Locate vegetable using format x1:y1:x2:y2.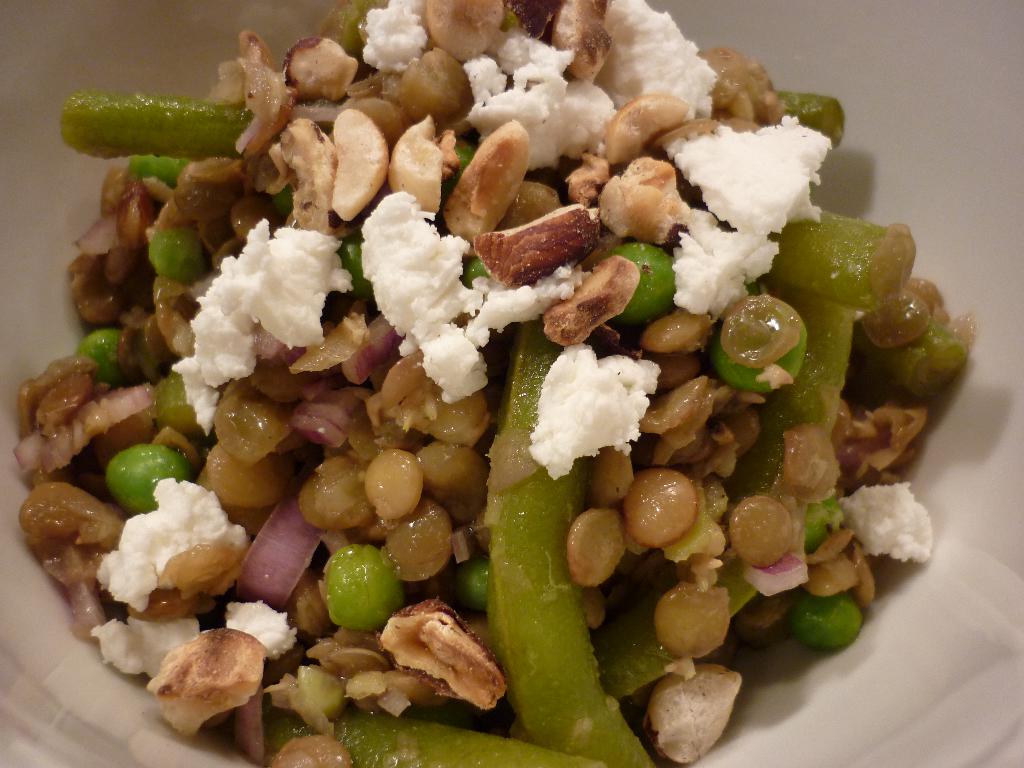
789:595:865:652.
